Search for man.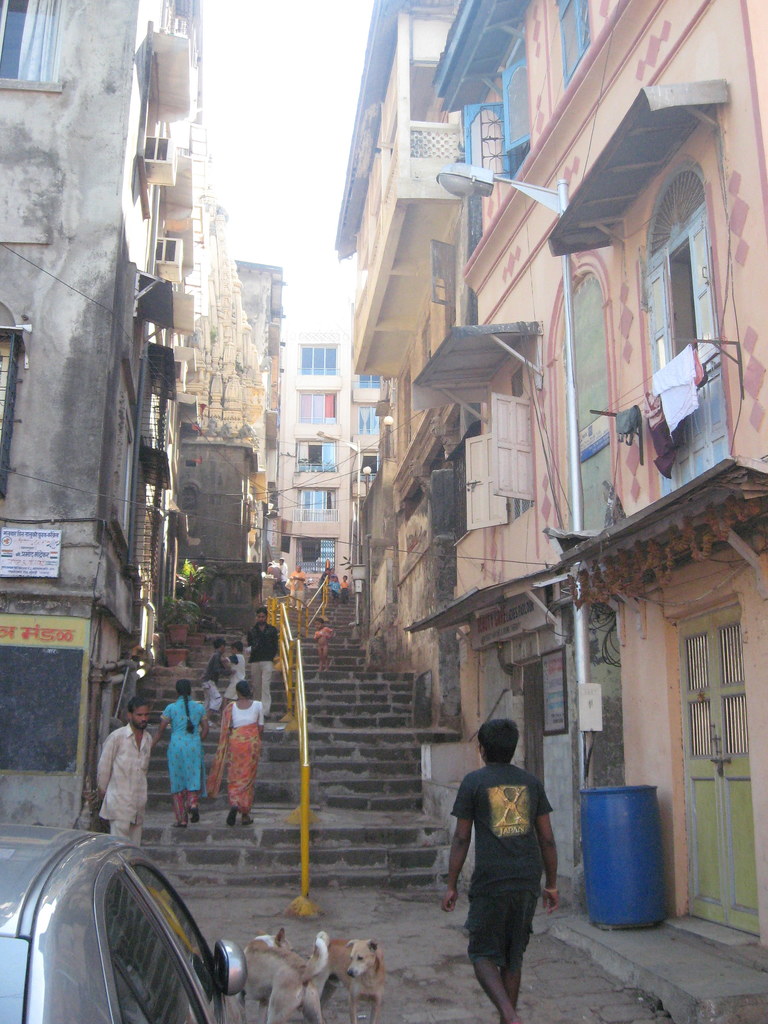
Found at locate(289, 563, 305, 611).
